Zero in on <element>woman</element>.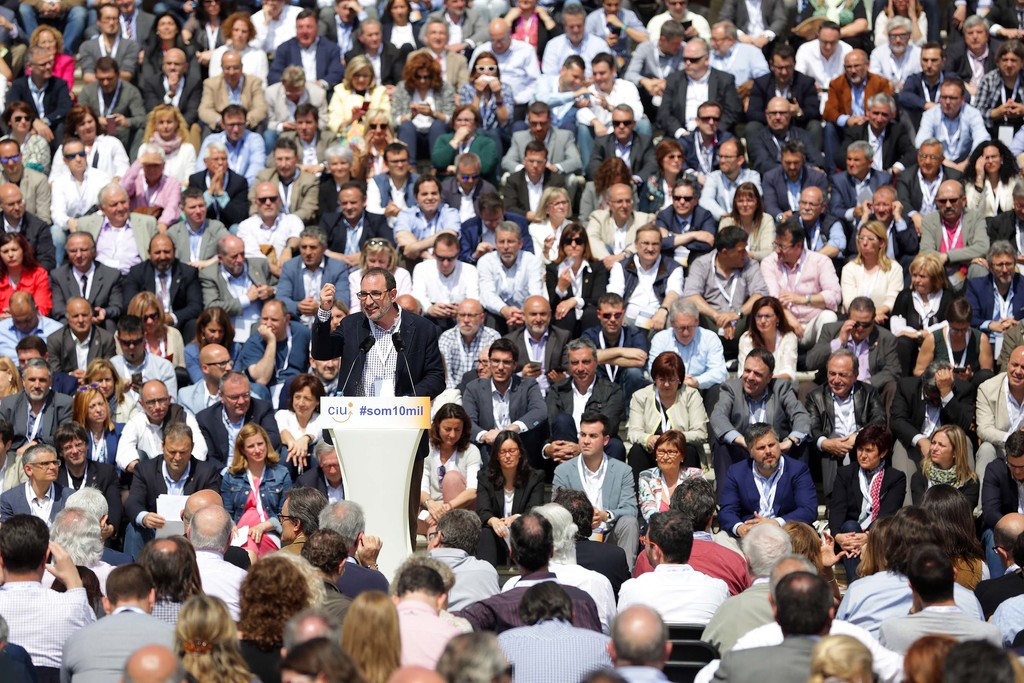
Zeroed in: [x1=56, y1=108, x2=127, y2=181].
